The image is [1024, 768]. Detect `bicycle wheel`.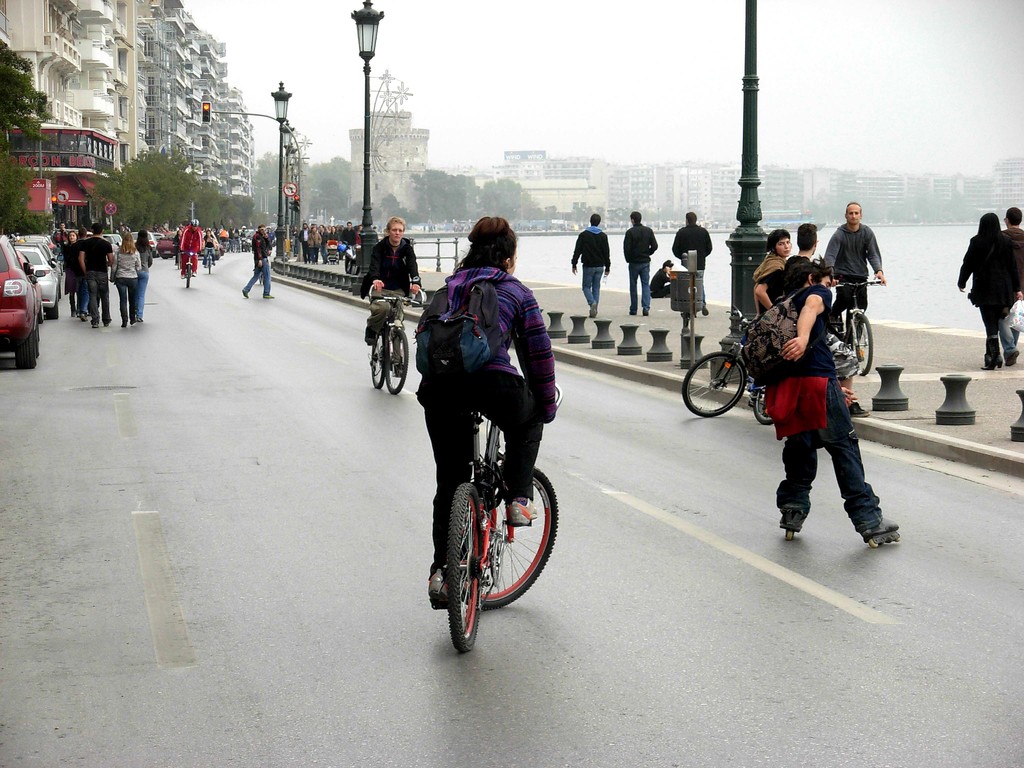
Detection: x1=682 y1=351 x2=752 y2=417.
